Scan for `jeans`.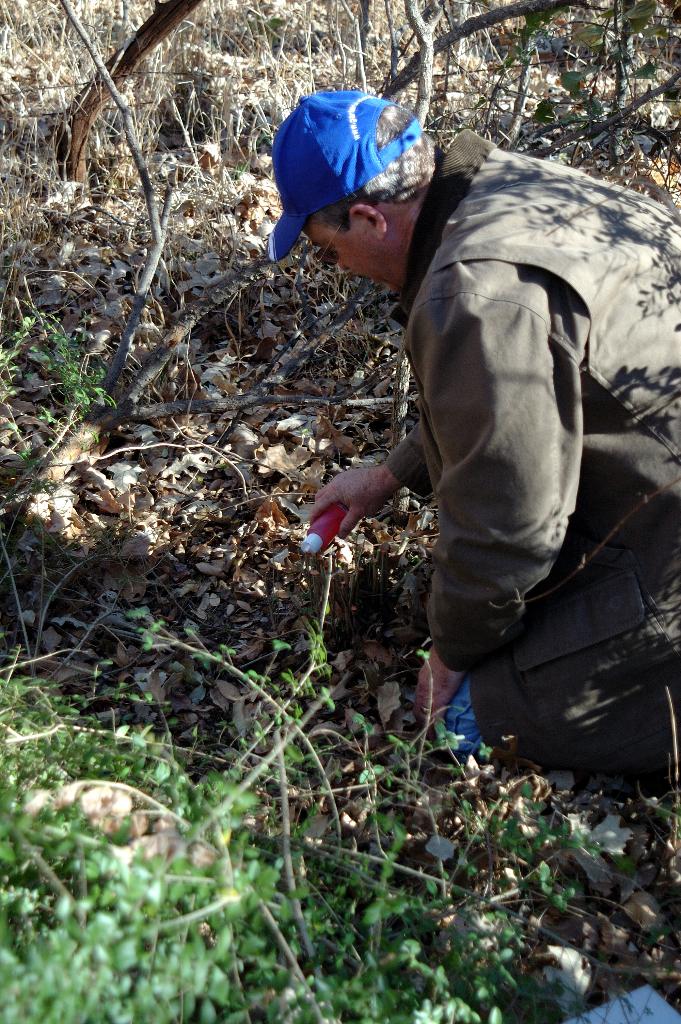
Scan result: l=433, t=684, r=480, b=756.
